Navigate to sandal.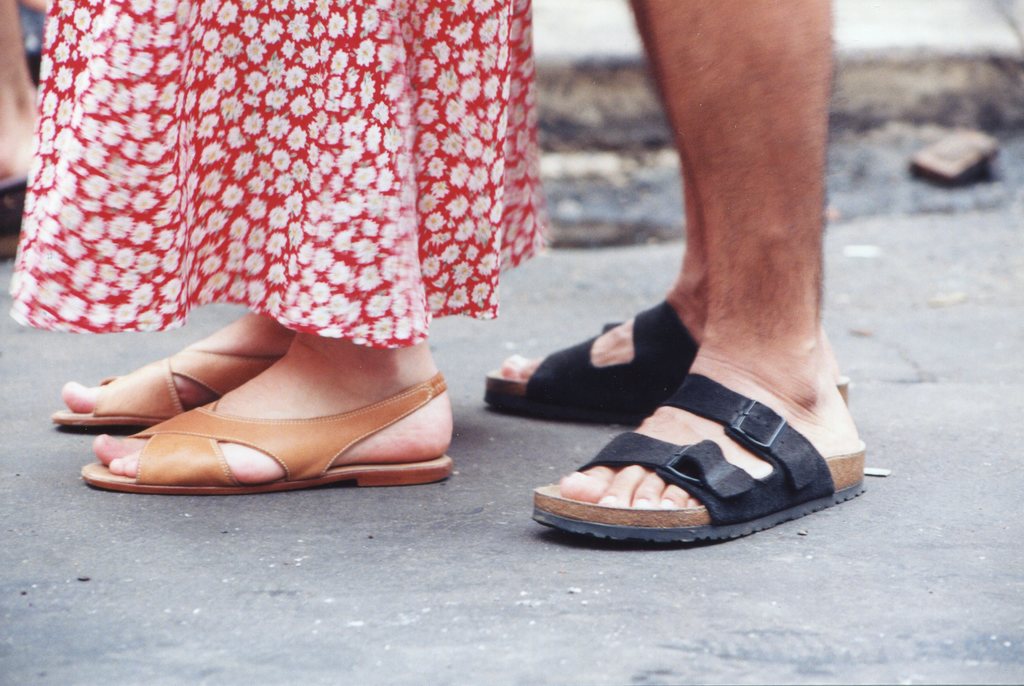
Navigation target: detection(85, 379, 449, 488).
